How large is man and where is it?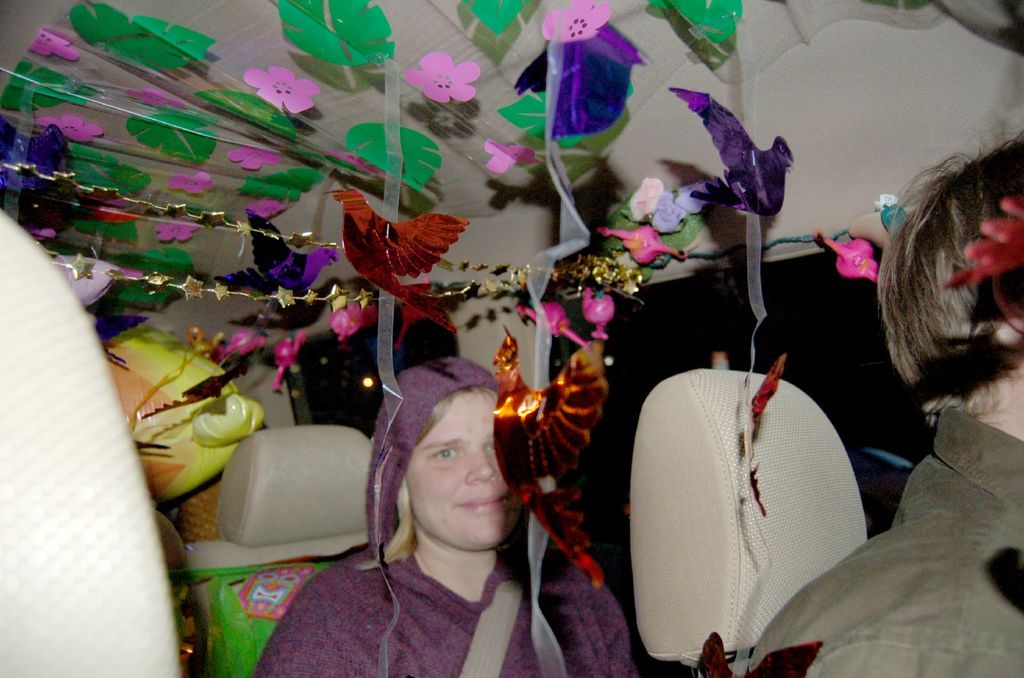
Bounding box: locate(311, 345, 580, 673).
